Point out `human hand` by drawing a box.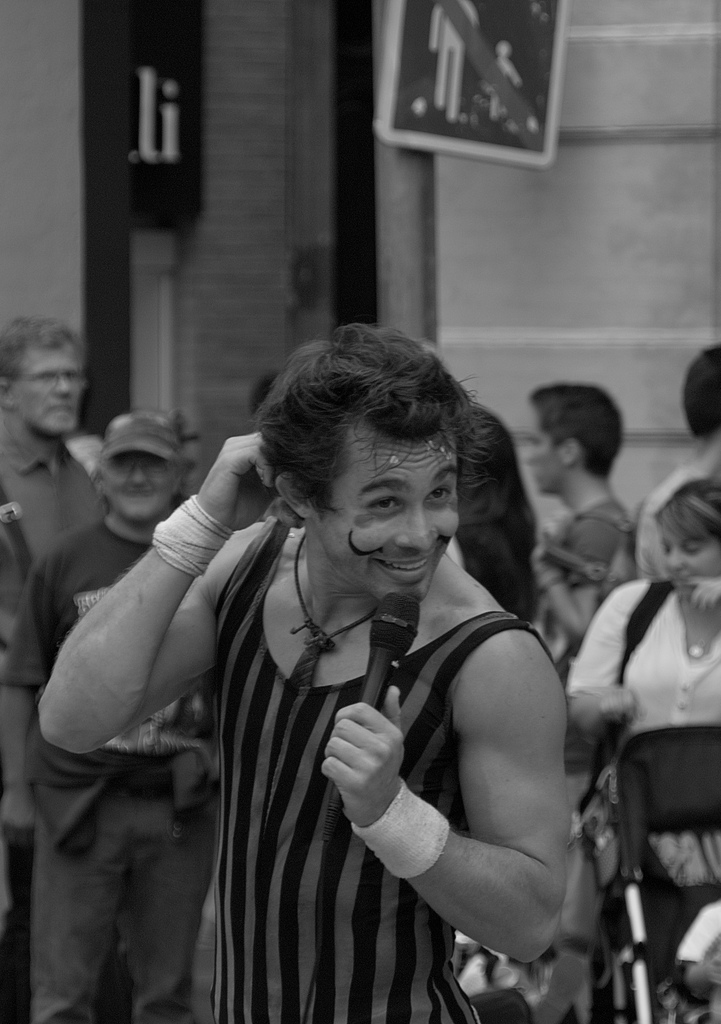
[left=596, top=682, right=636, bottom=729].
